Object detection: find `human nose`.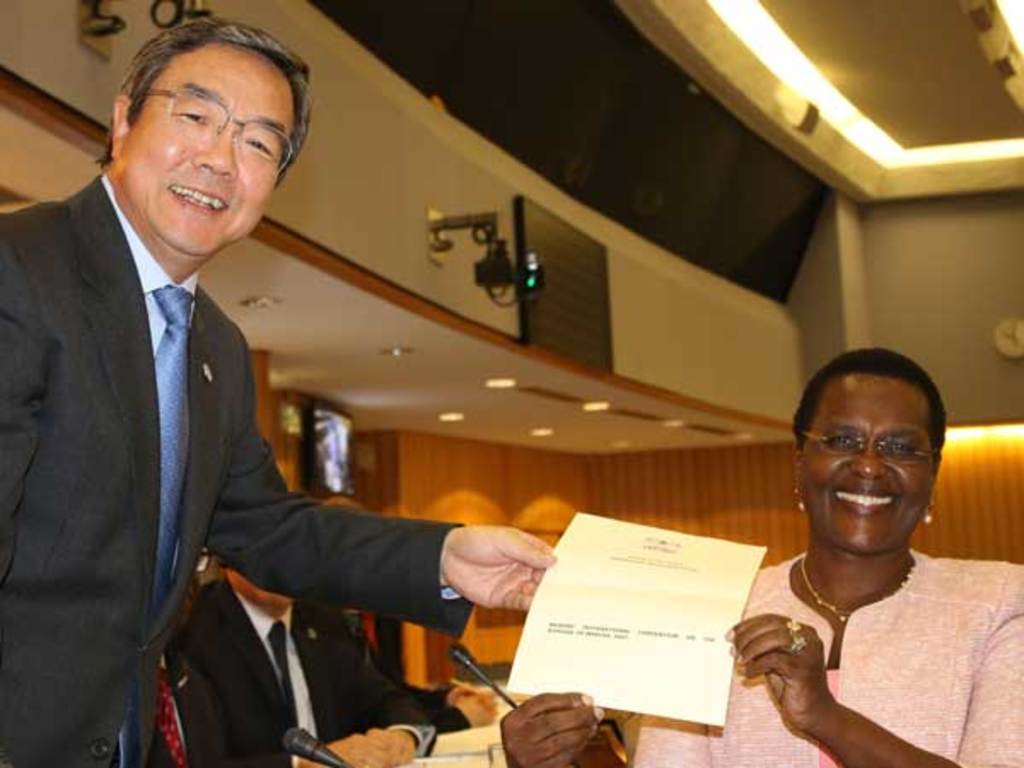
detection(193, 118, 236, 181).
